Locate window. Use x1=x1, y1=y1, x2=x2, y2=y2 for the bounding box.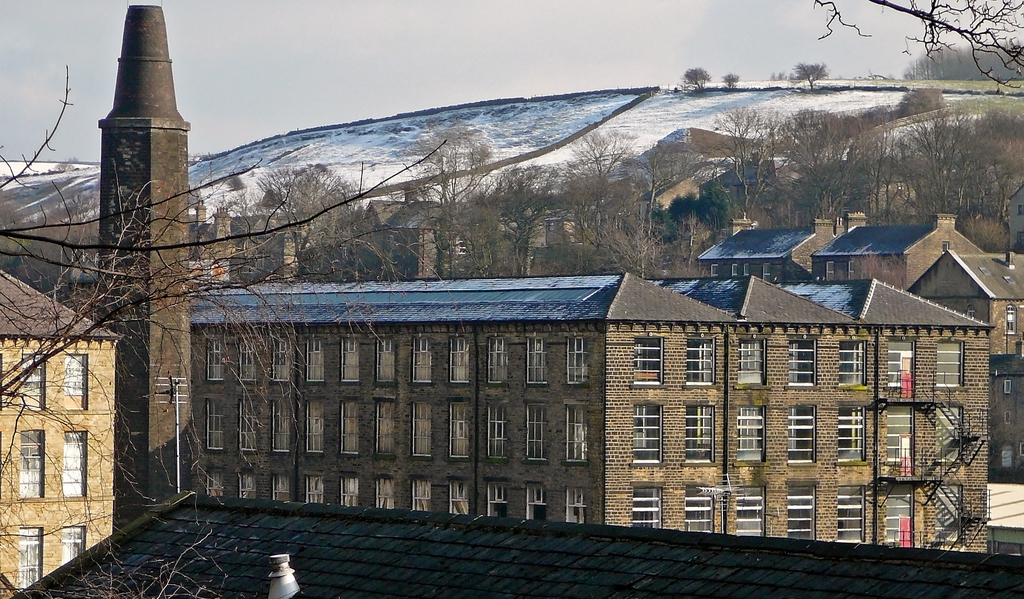
x1=569, y1=488, x2=588, y2=523.
